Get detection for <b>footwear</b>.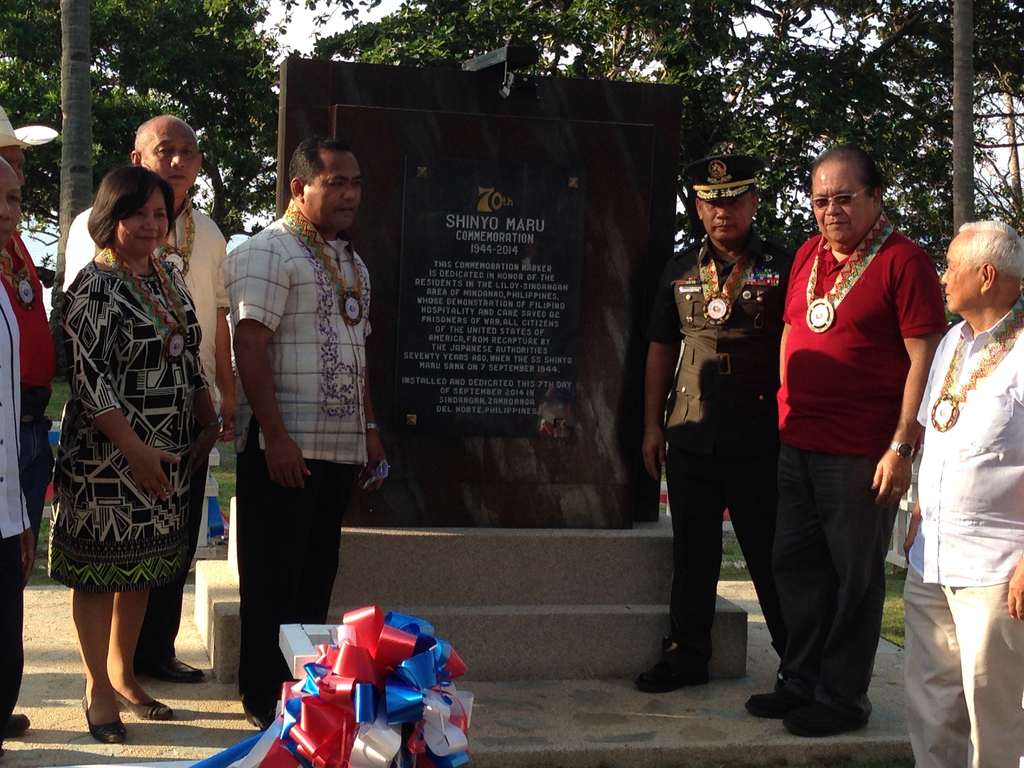
Detection: left=1, top=712, right=33, bottom=740.
